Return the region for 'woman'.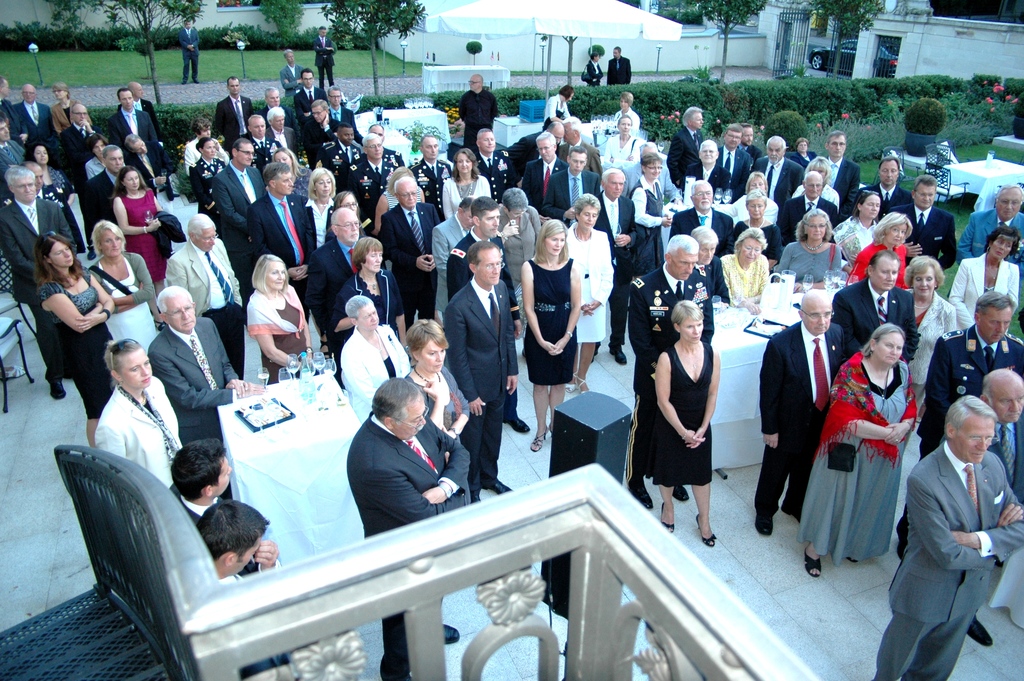
<region>564, 192, 615, 395</region>.
